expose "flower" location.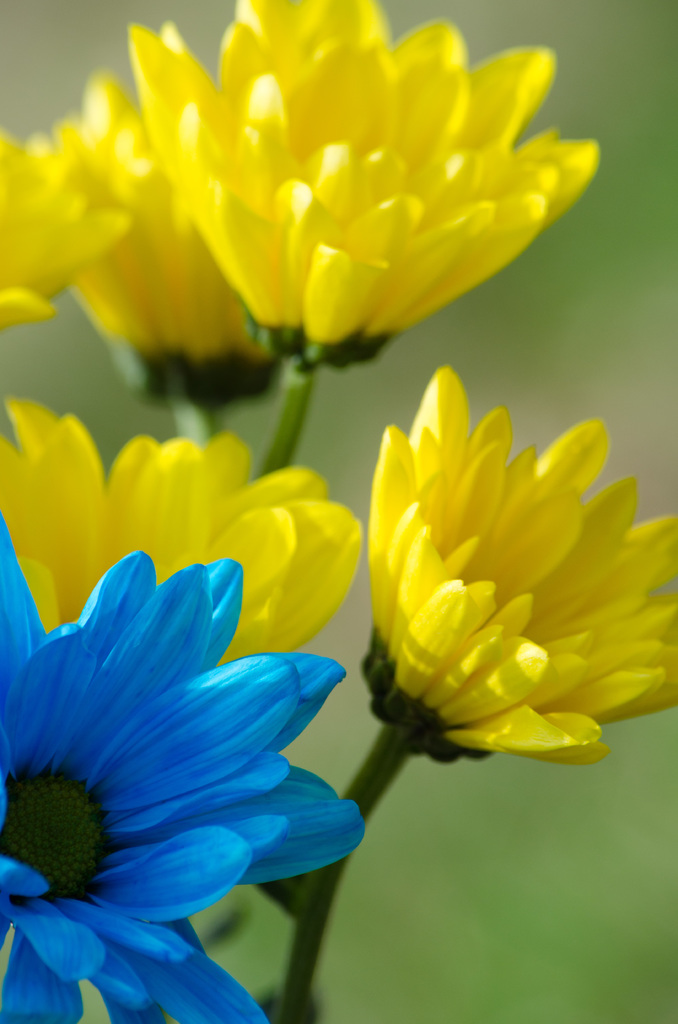
Exposed at [0,392,364,669].
